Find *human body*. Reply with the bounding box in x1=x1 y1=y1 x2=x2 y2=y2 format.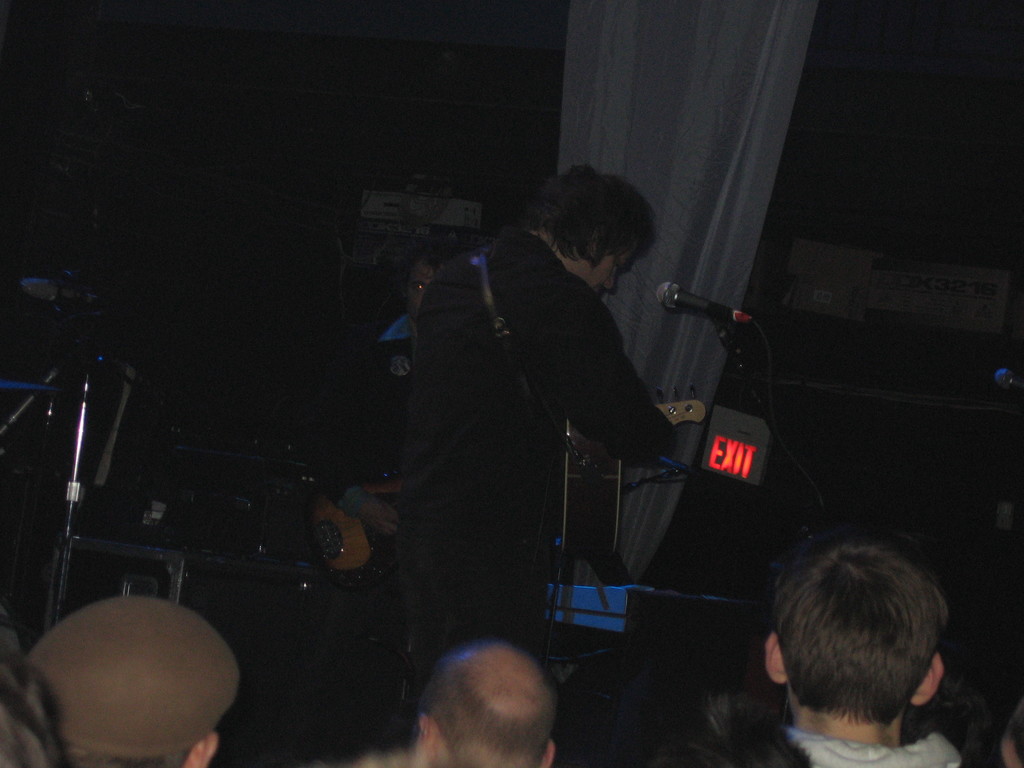
x1=765 y1=533 x2=966 y2=767.
